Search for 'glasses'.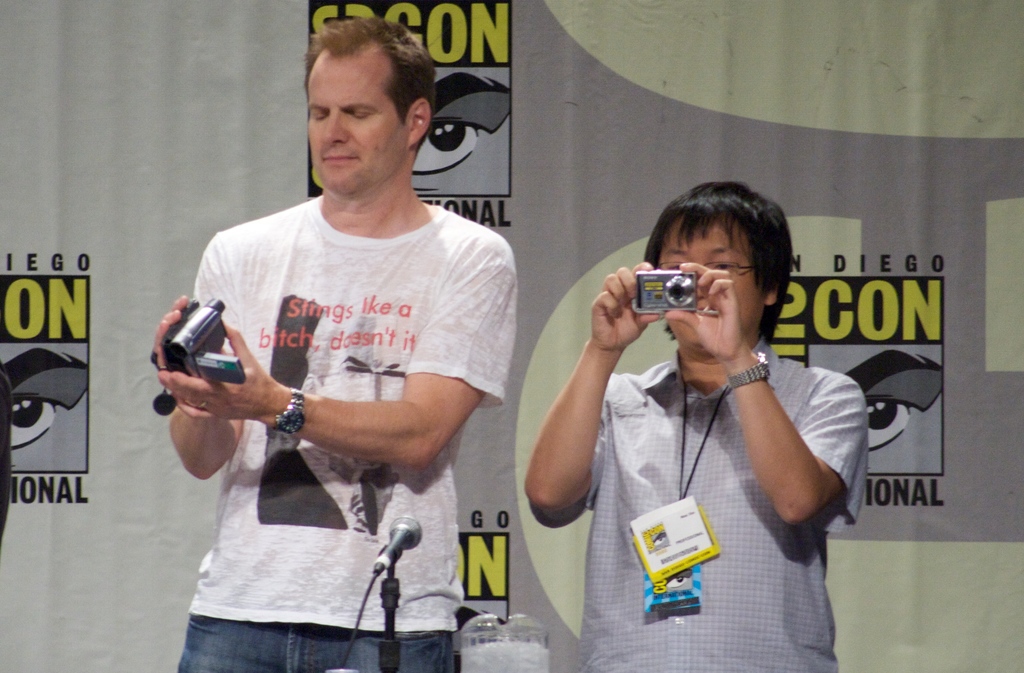
Found at Rect(658, 258, 757, 280).
